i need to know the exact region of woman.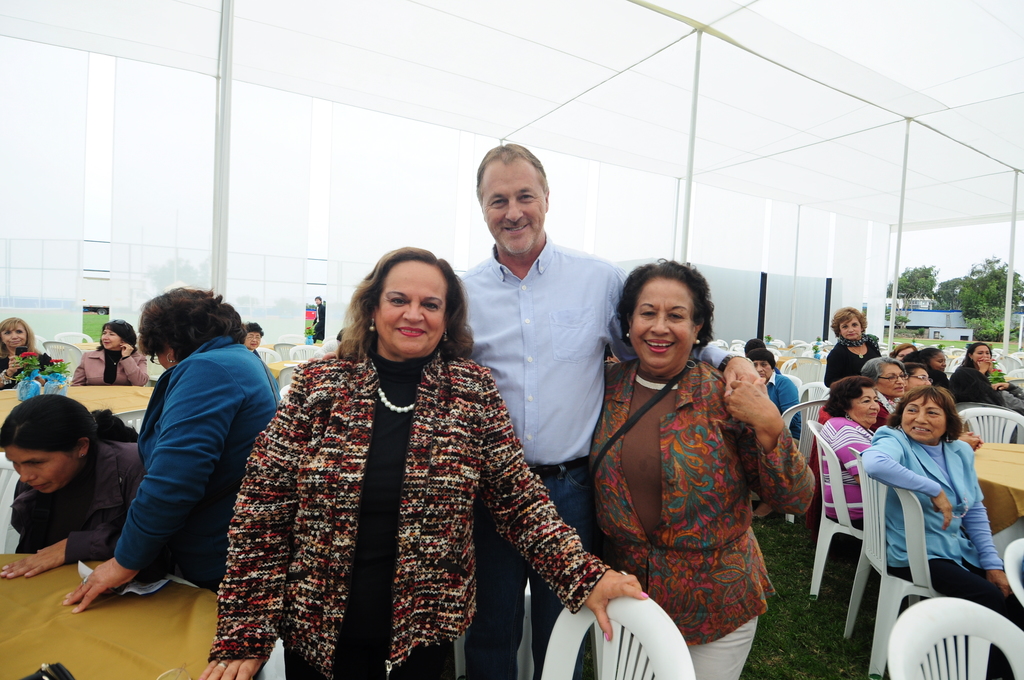
Region: select_region(70, 318, 152, 389).
